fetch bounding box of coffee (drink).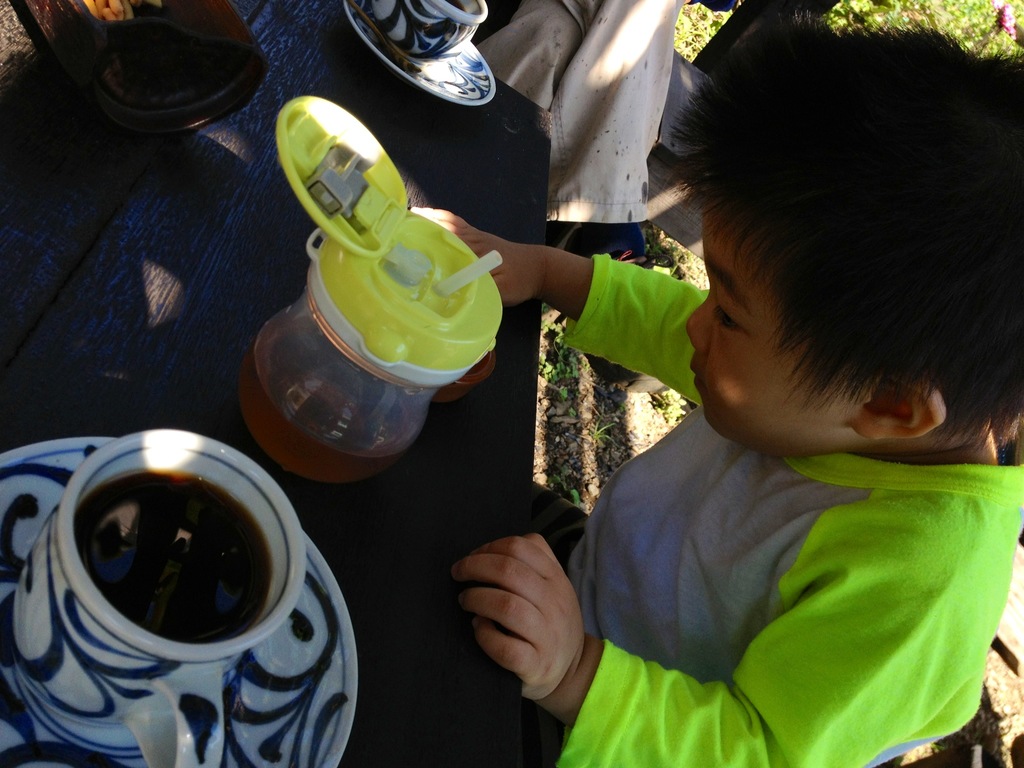
Bbox: left=449, top=0, right=467, bottom=13.
